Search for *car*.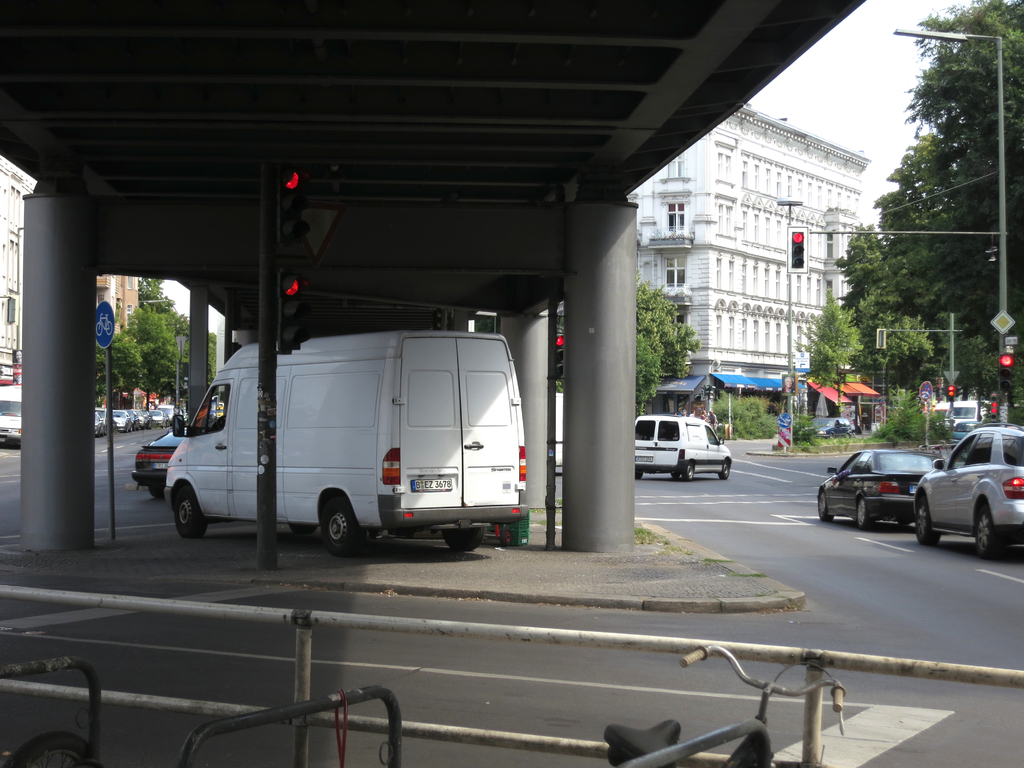
Found at (818,454,940,529).
